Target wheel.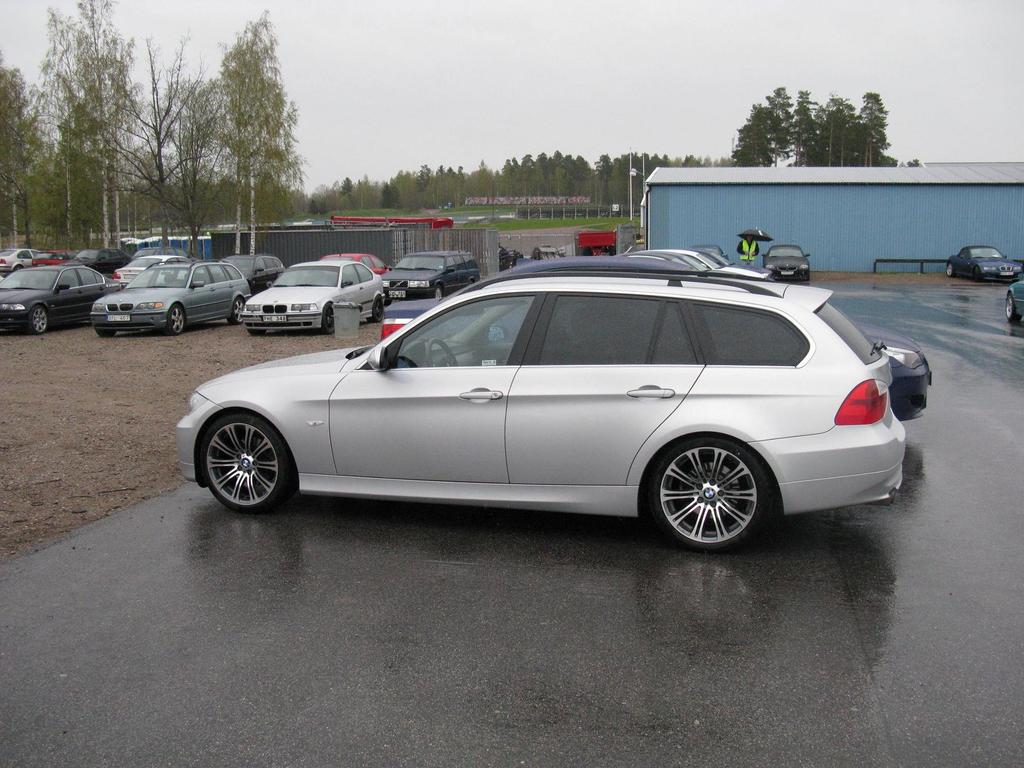
Target region: <region>424, 333, 459, 362</region>.
